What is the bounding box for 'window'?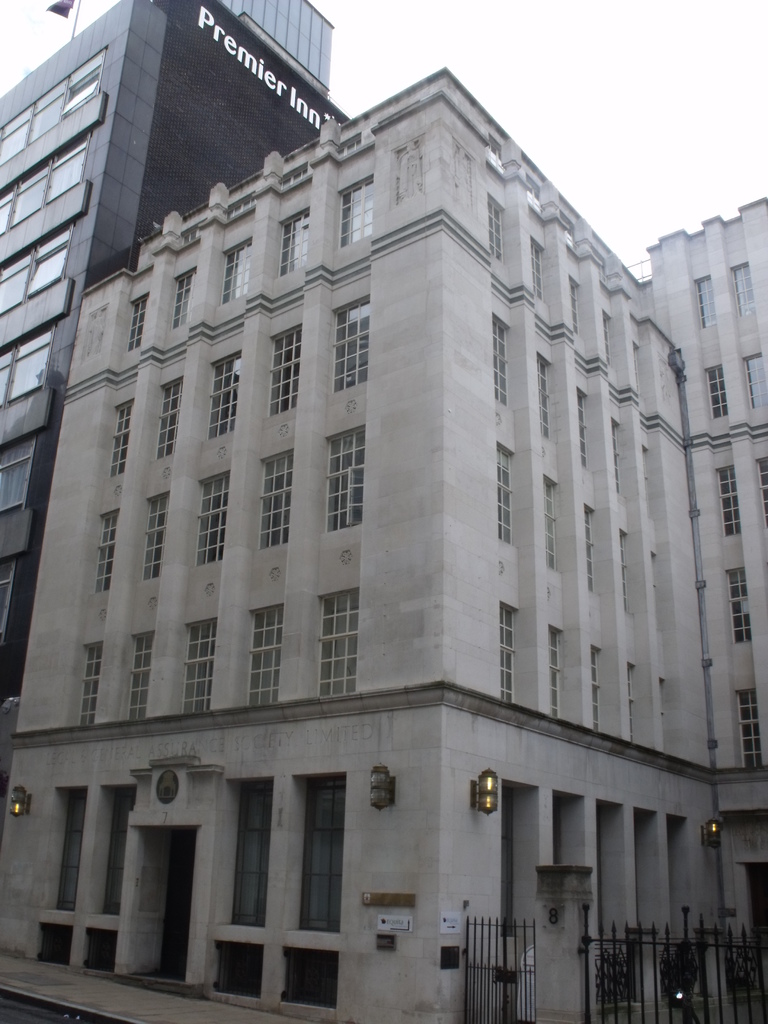
bbox(143, 496, 167, 576).
